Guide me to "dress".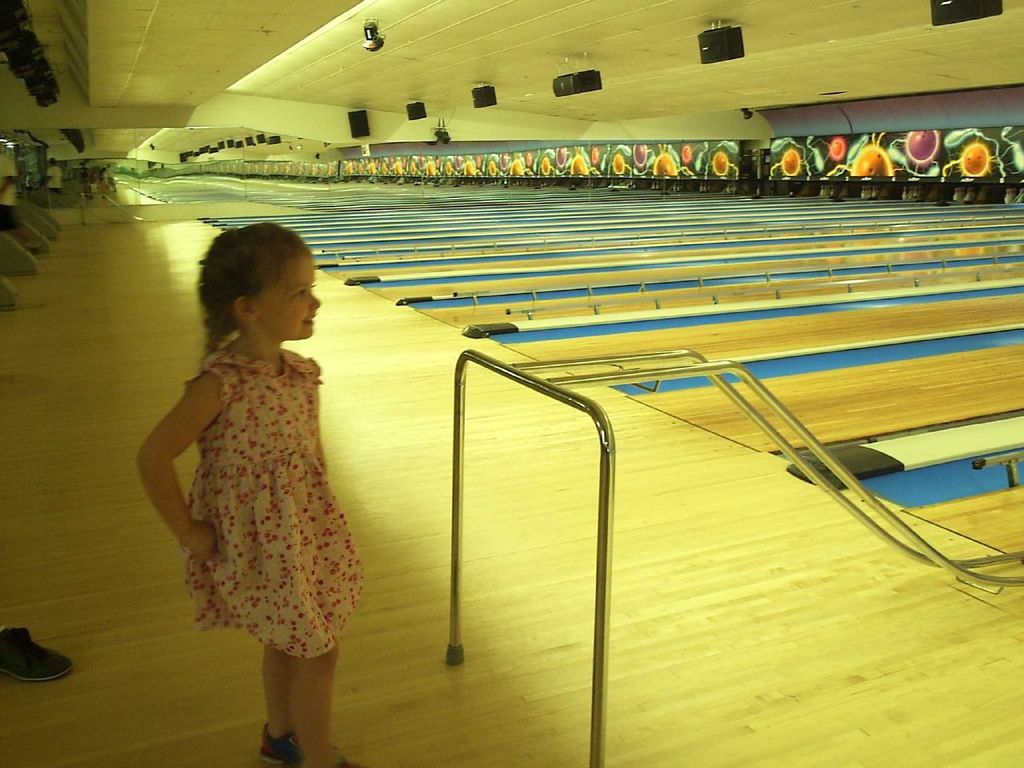
Guidance: Rect(182, 351, 359, 658).
